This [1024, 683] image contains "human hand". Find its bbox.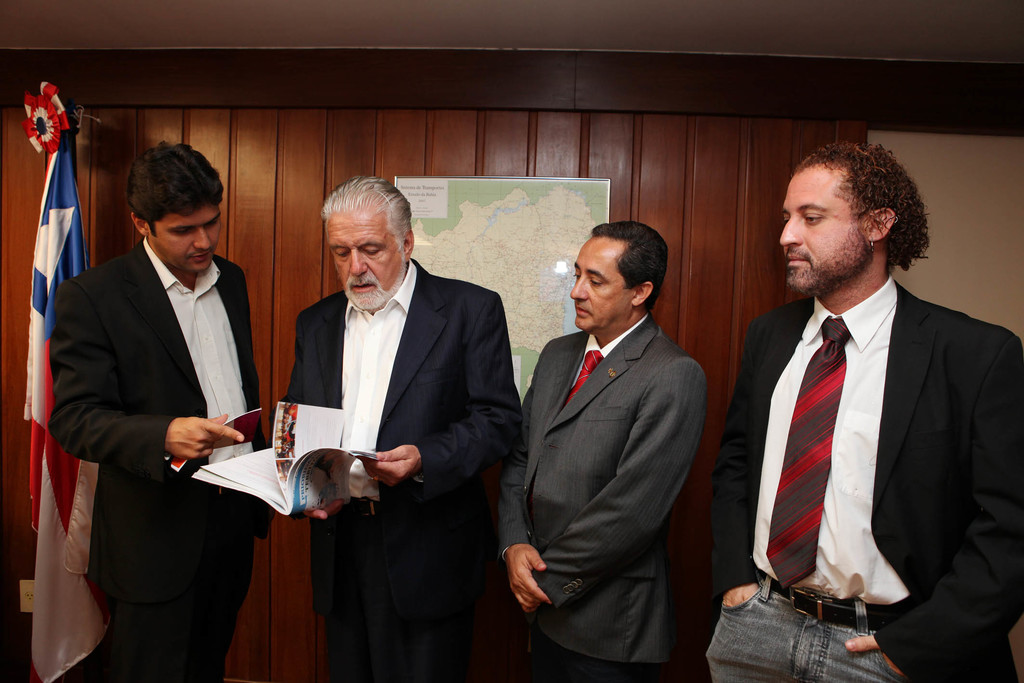
left=303, top=498, right=348, bottom=523.
